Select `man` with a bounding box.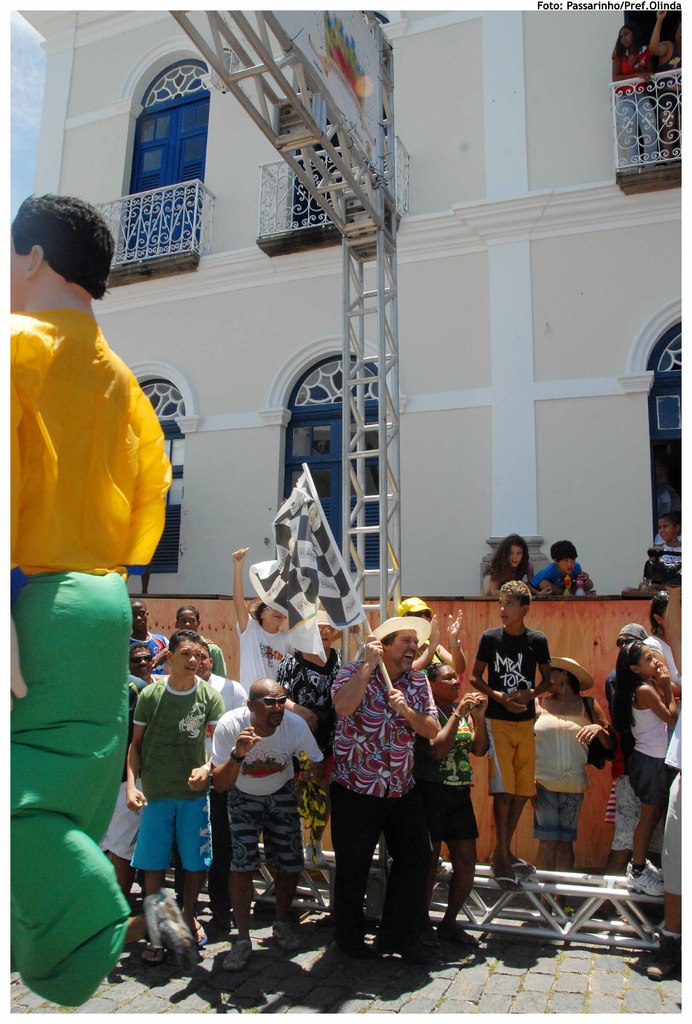
box(122, 625, 223, 966).
